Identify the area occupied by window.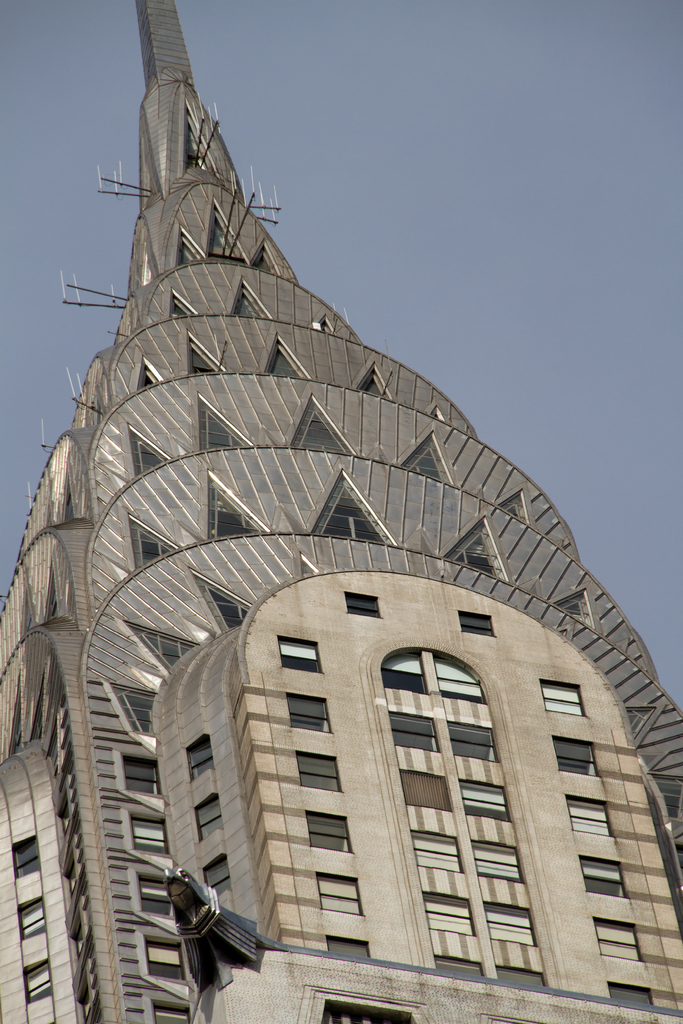
Area: [584,856,628,903].
